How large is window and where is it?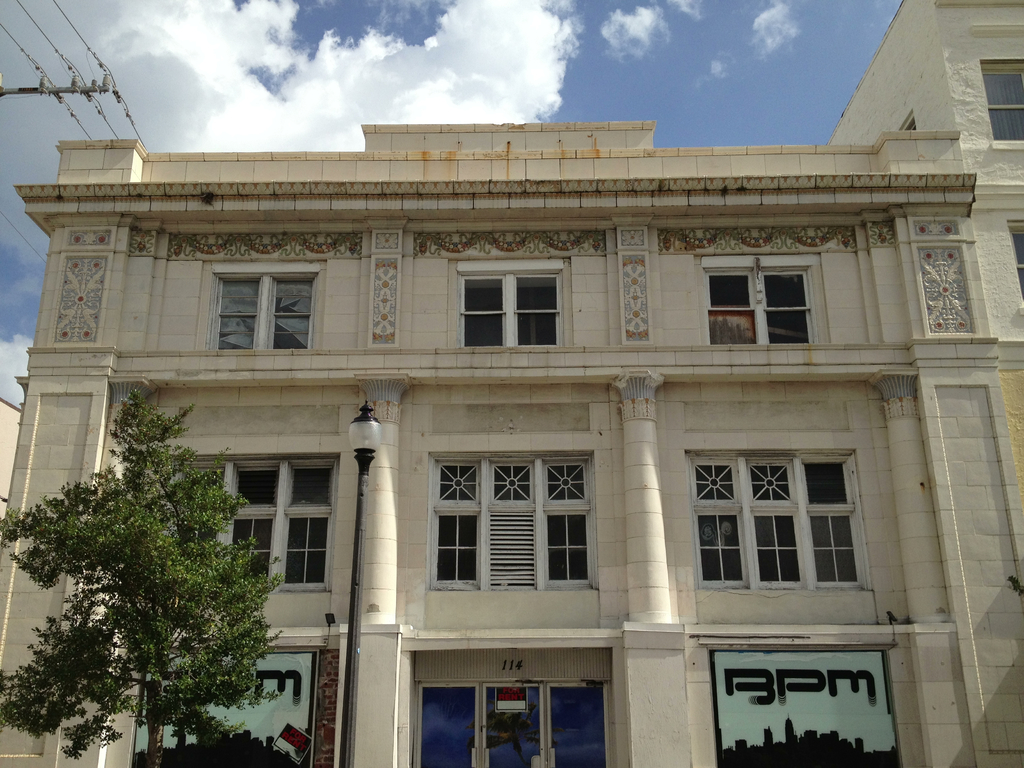
Bounding box: <box>690,254,831,352</box>.
